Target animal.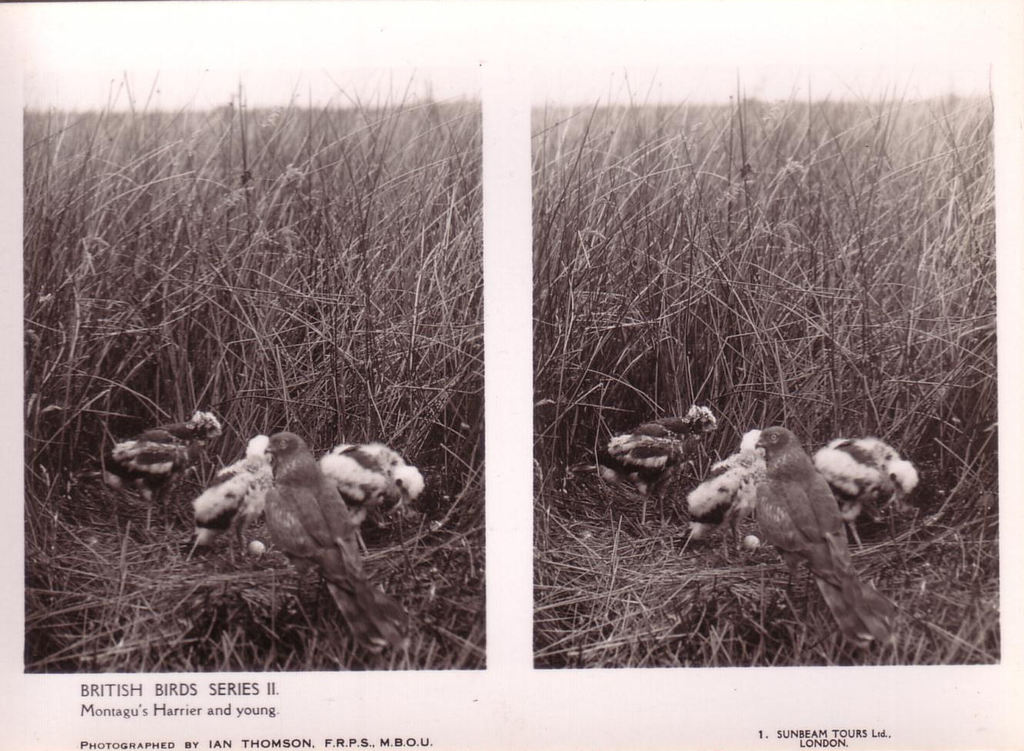
Target region: box=[754, 422, 900, 653].
